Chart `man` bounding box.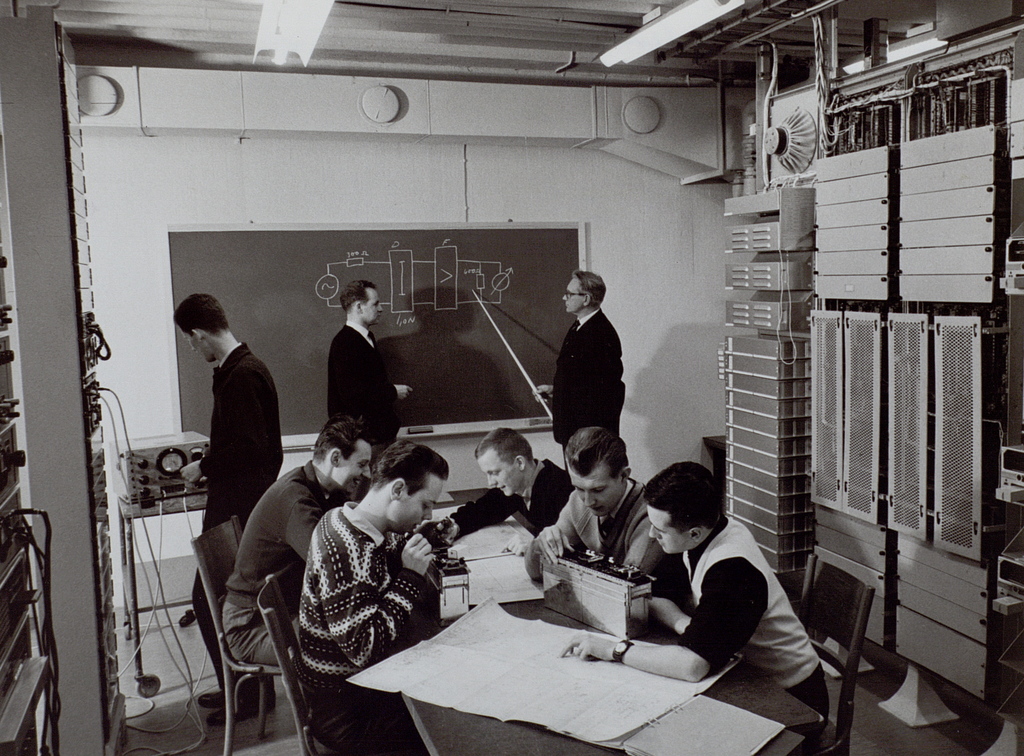
Charted: (165, 288, 283, 730).
